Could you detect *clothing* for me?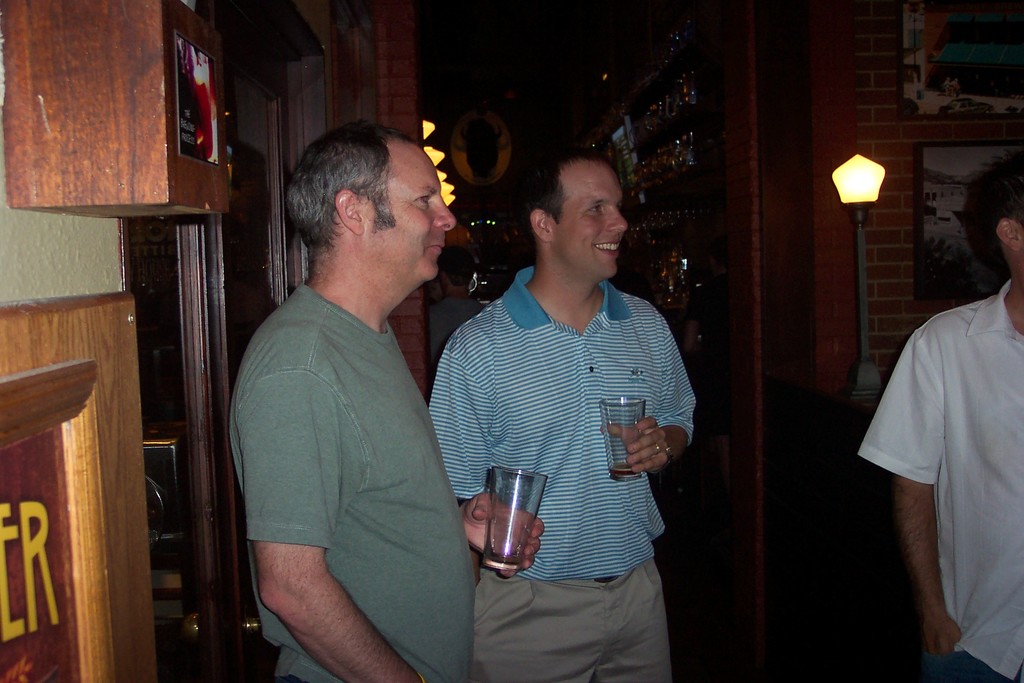
Detection result: box=[422, 299, 484, 393].
